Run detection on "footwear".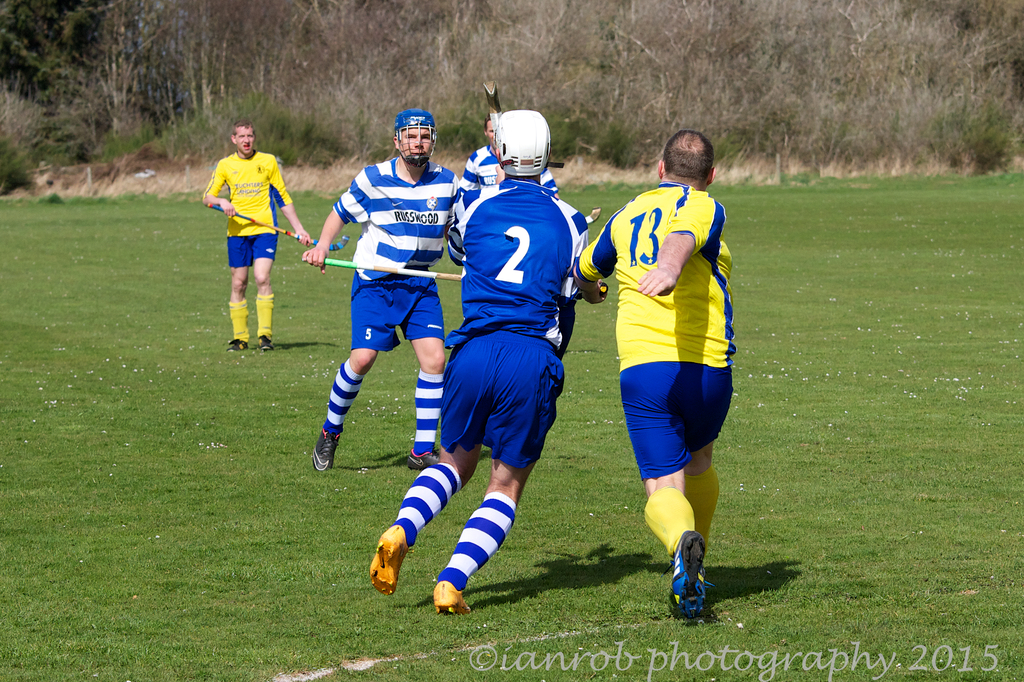
Result: box(314, 426, 341, 477).
